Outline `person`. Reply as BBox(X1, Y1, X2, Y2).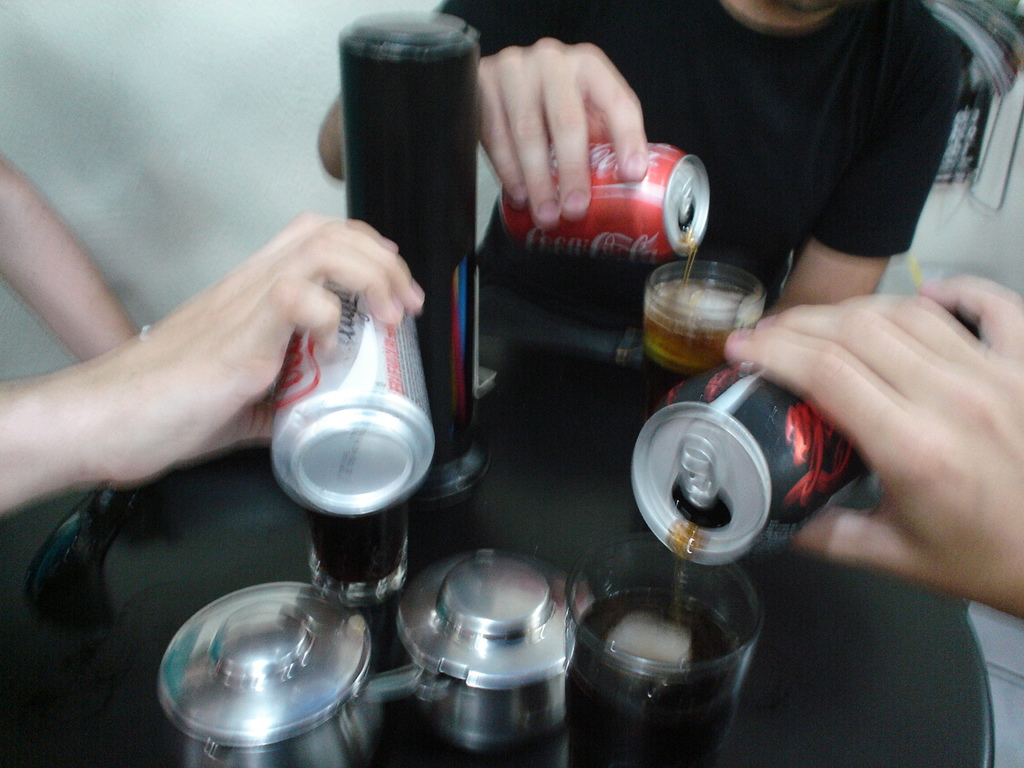
BBox(317, 0, 970, 373).
